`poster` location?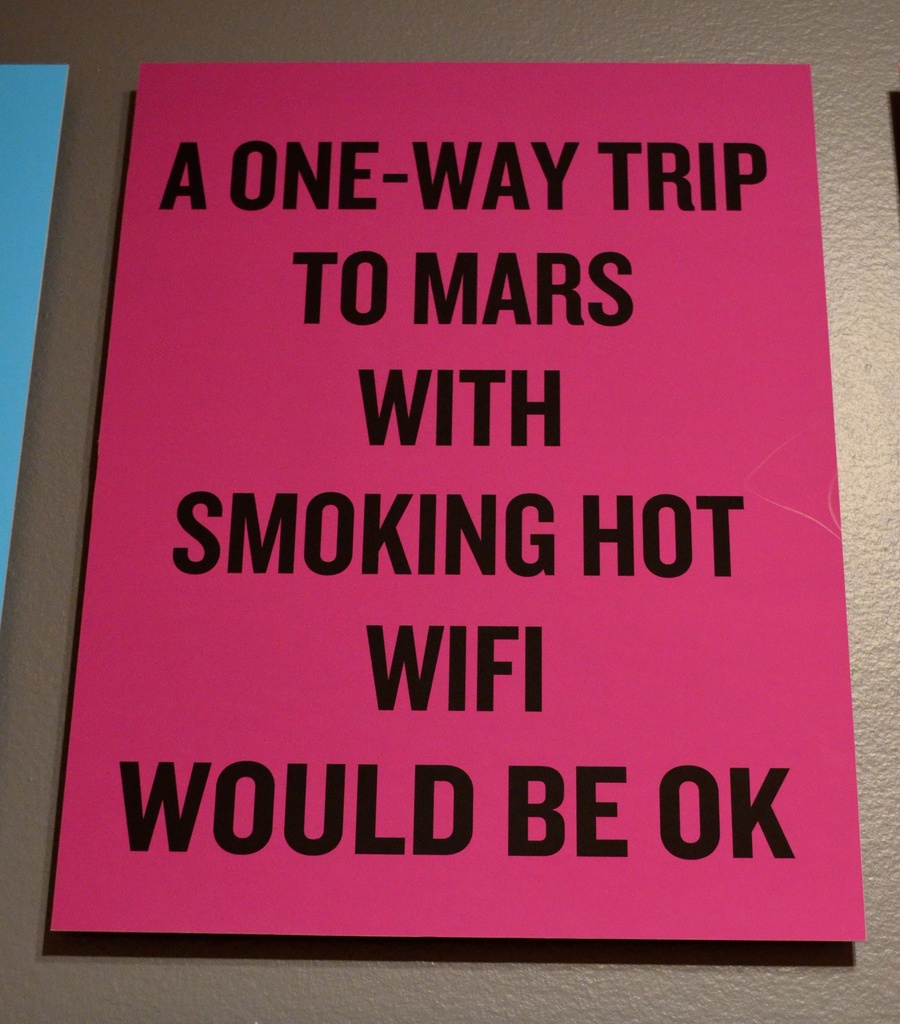
Rect(47, 63, 860, 937)
